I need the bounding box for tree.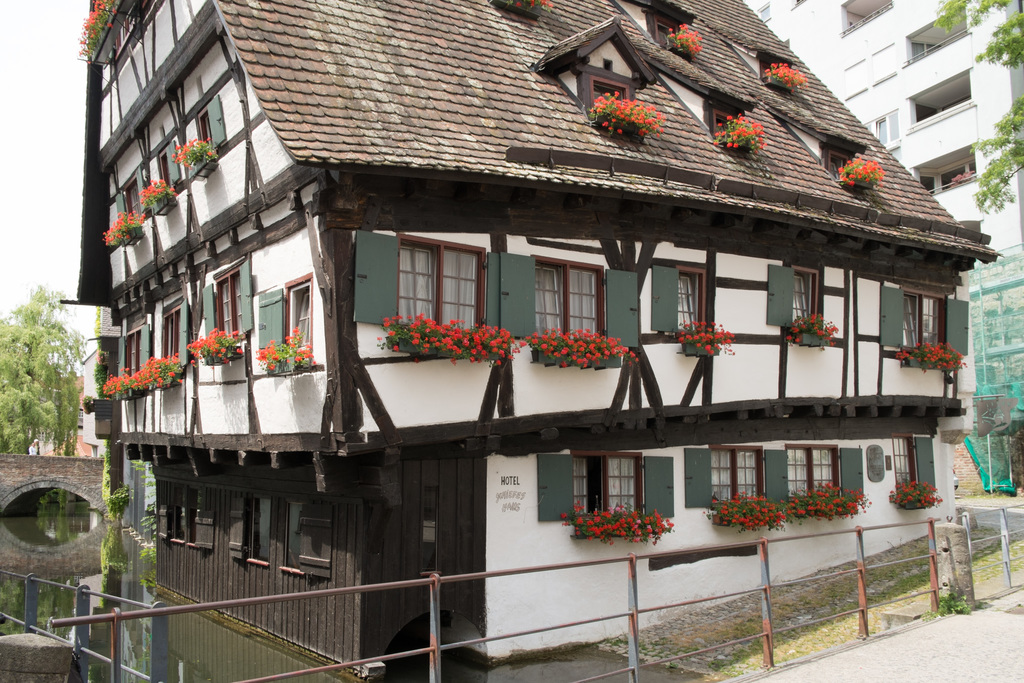
Here it is: box=[2, 300, 67, 442].
